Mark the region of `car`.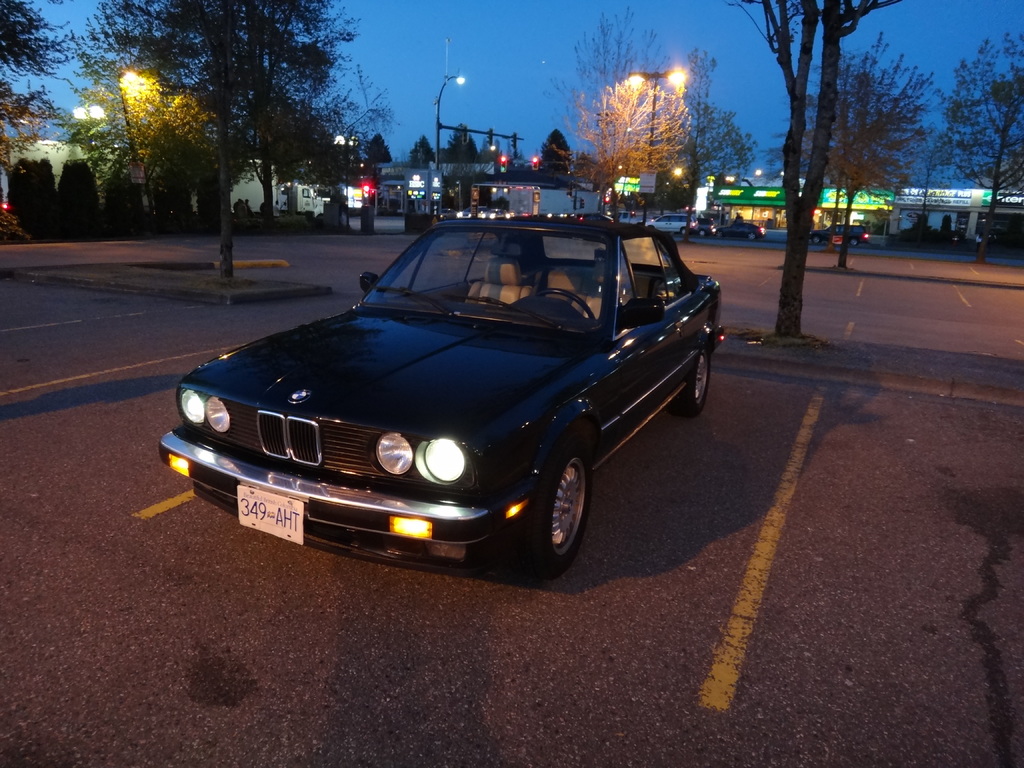
Region: <region>147, 209, 734, 580</region>.
